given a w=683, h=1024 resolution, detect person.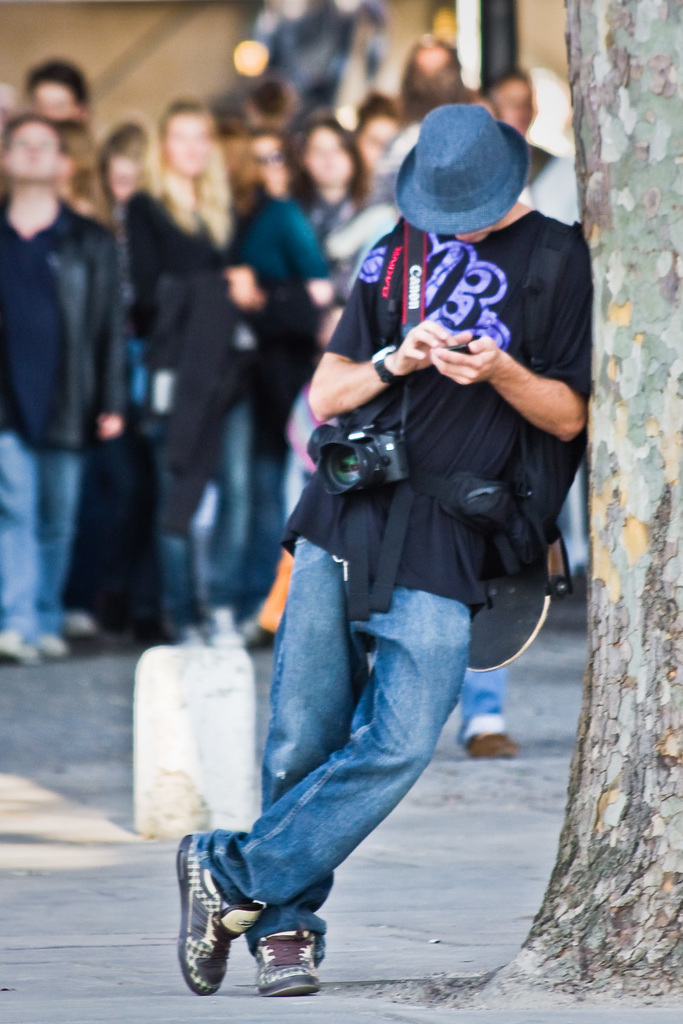
bbox=(182, 99, 595, 998).
